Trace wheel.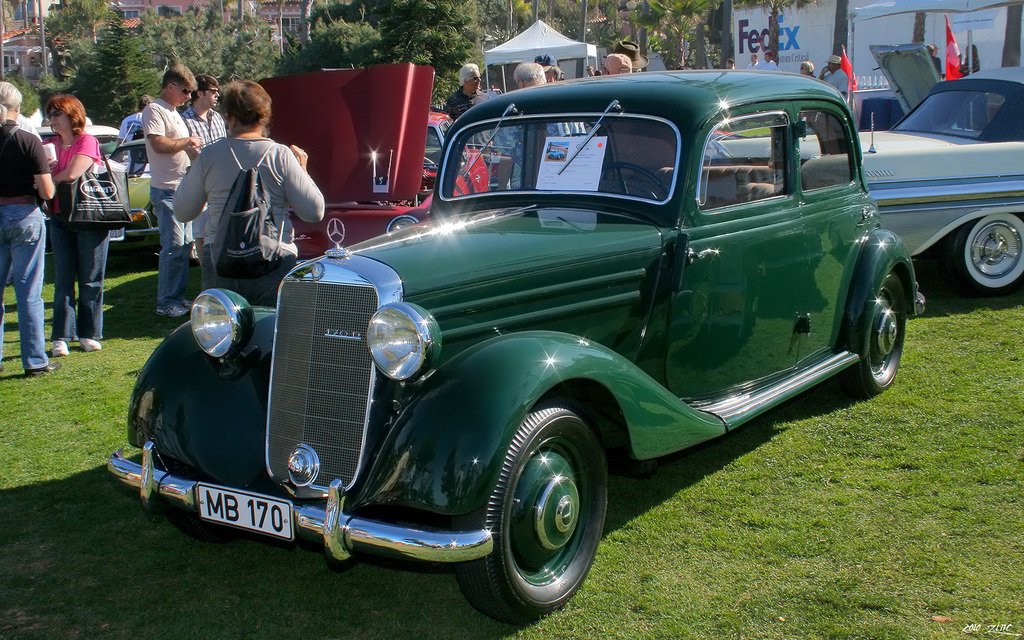
Traced to detection(849, 267, 906, 393).
